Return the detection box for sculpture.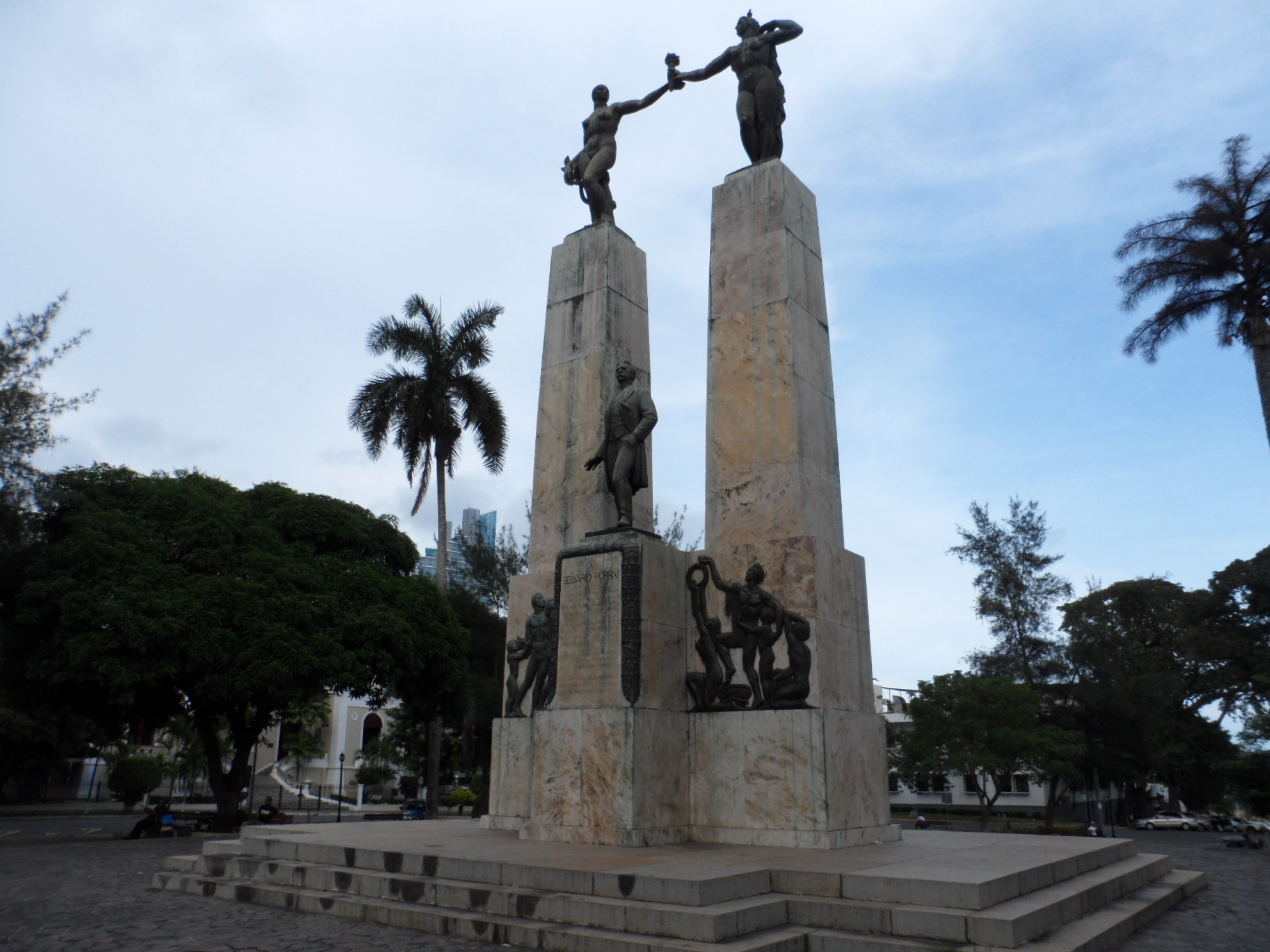
320/380/358/459.
